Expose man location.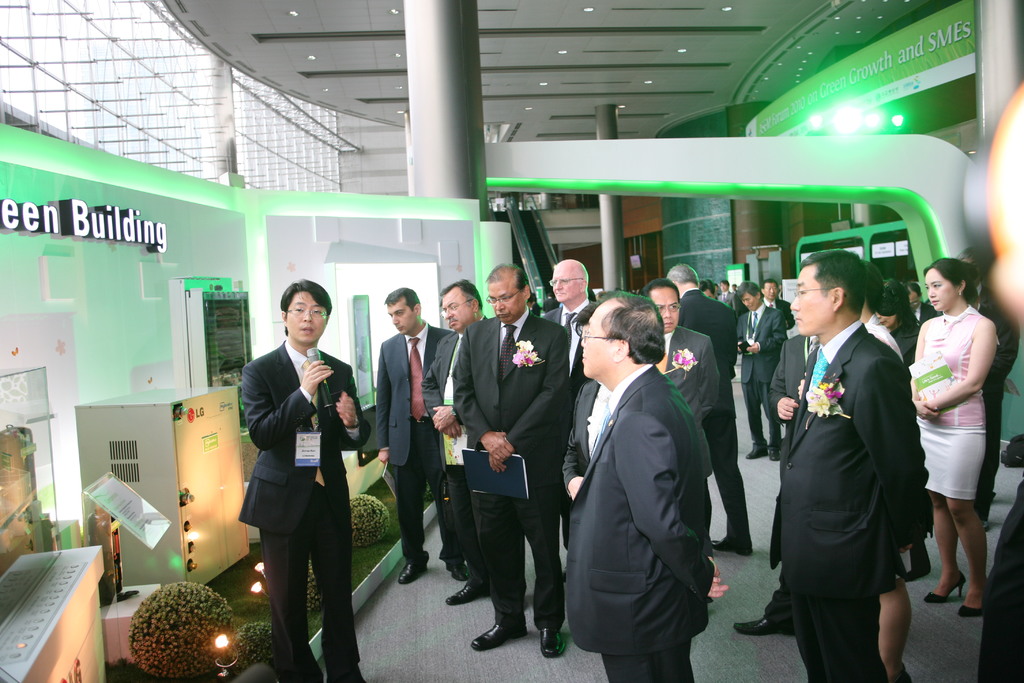
Exposed at BBox(547, 252, 596, 400).
